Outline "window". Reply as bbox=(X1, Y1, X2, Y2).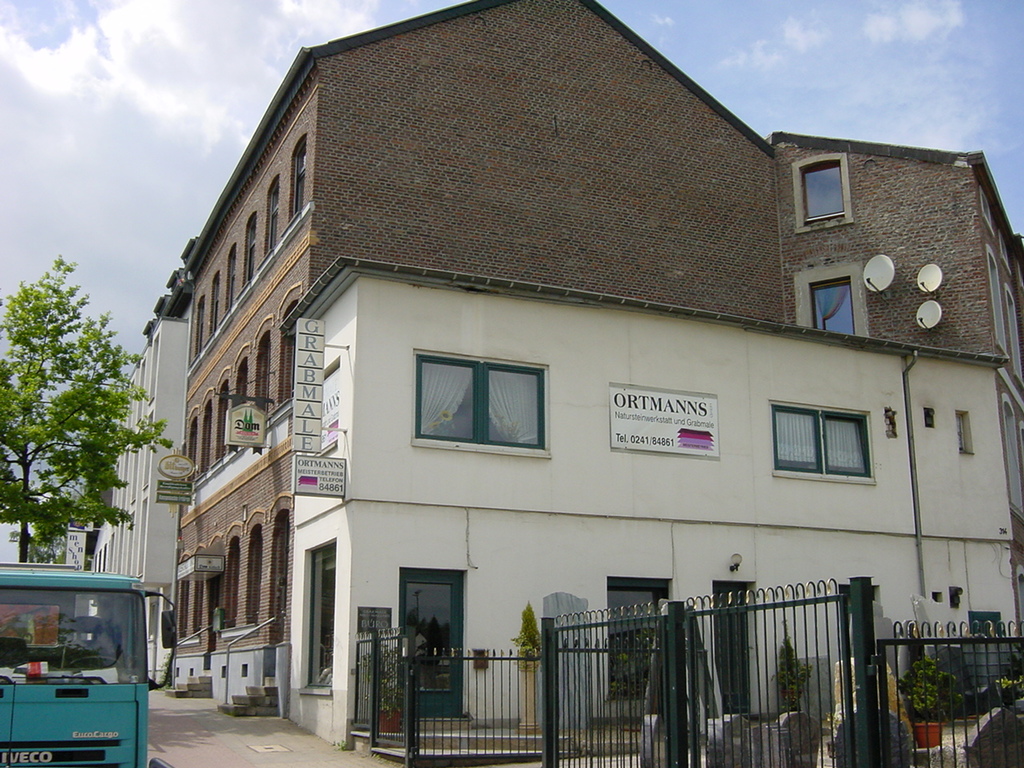
bbox=(421, 344, 554, 466).
